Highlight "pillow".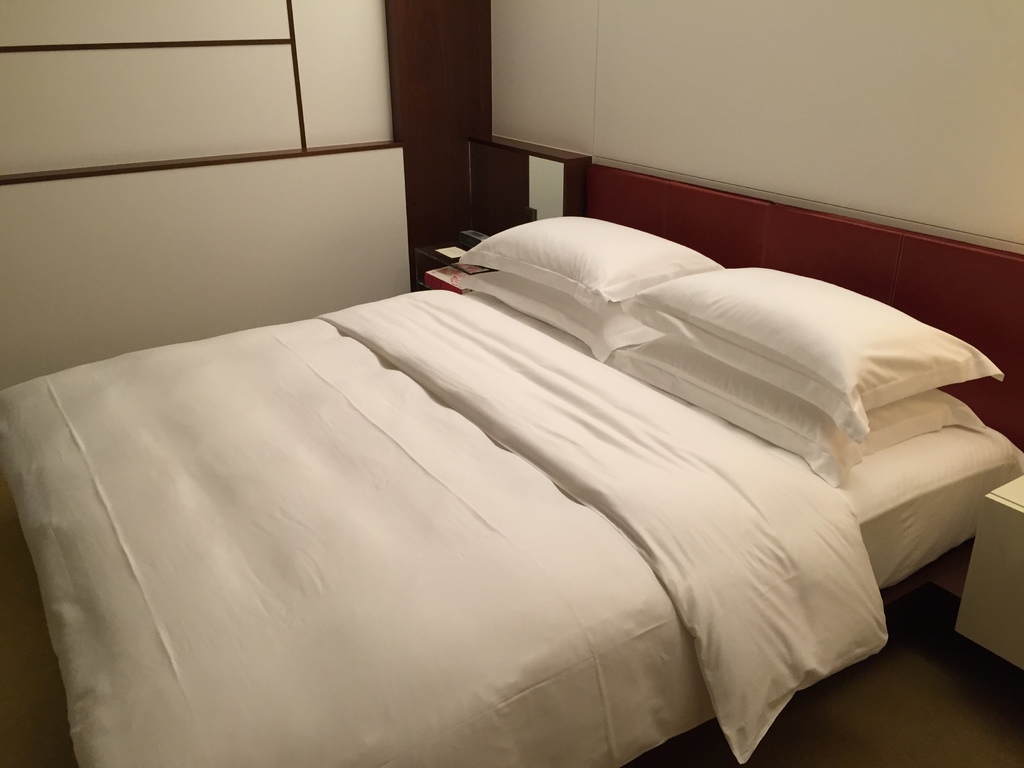
Highlighted region: [455, 211, 723, 317].
